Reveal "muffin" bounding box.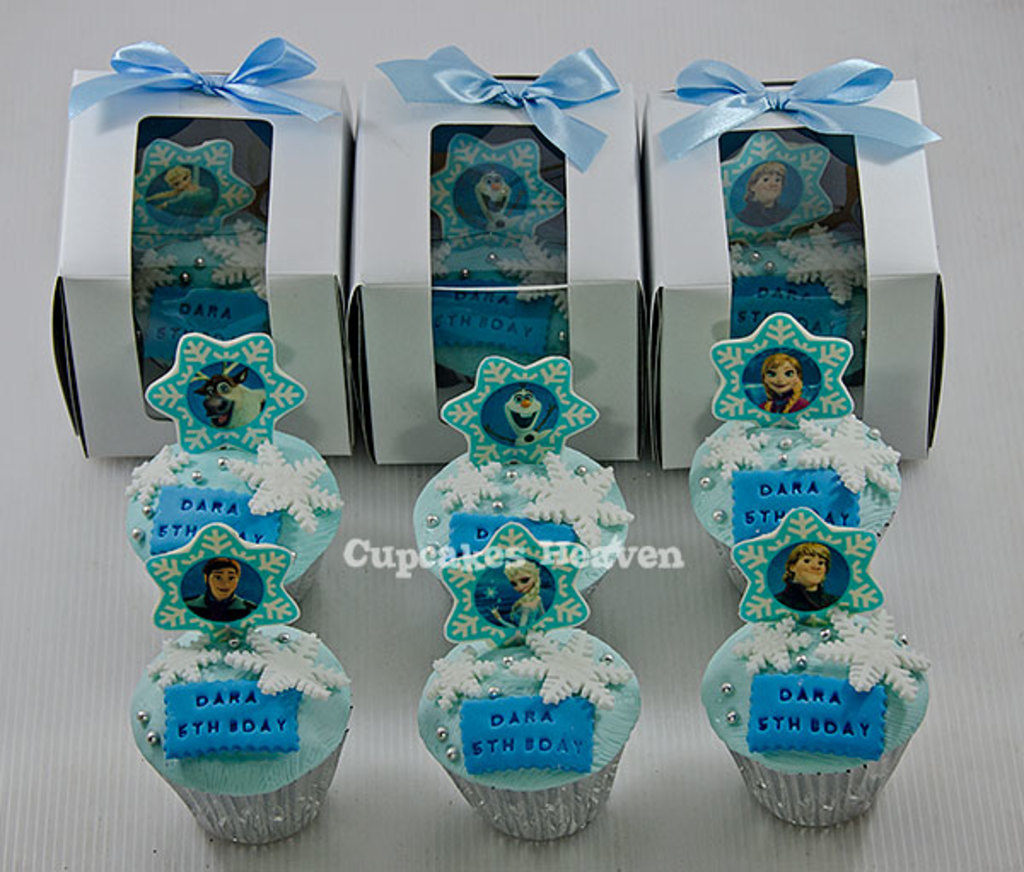
Revealed: <bbox>727, 227, 870, 375</bbox>.
